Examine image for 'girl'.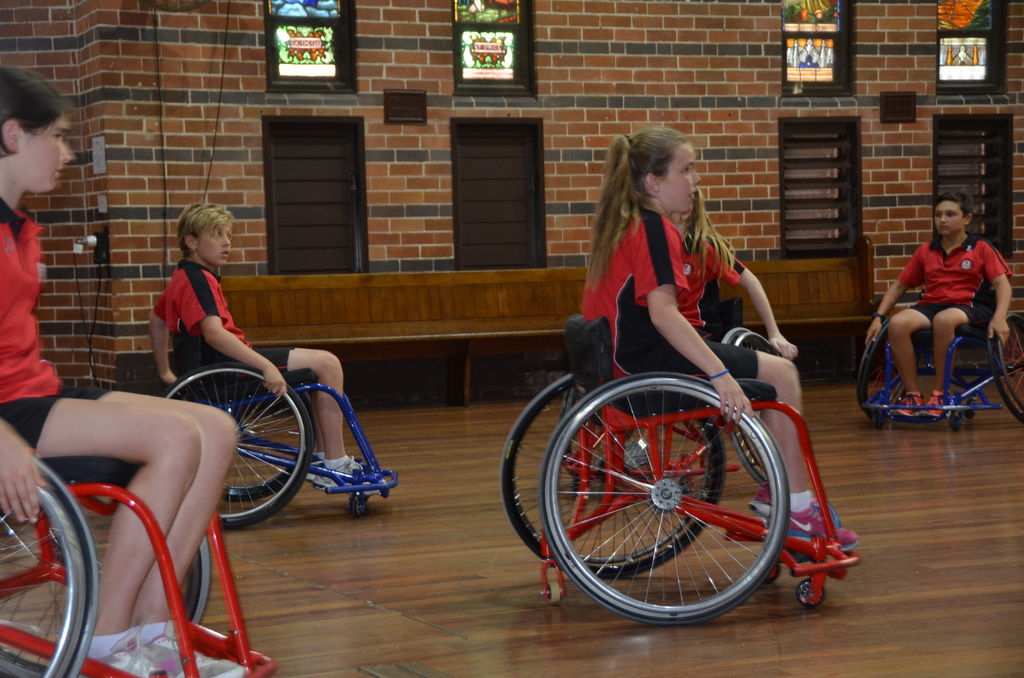
Examination result: (0, 69, 247, 677).
